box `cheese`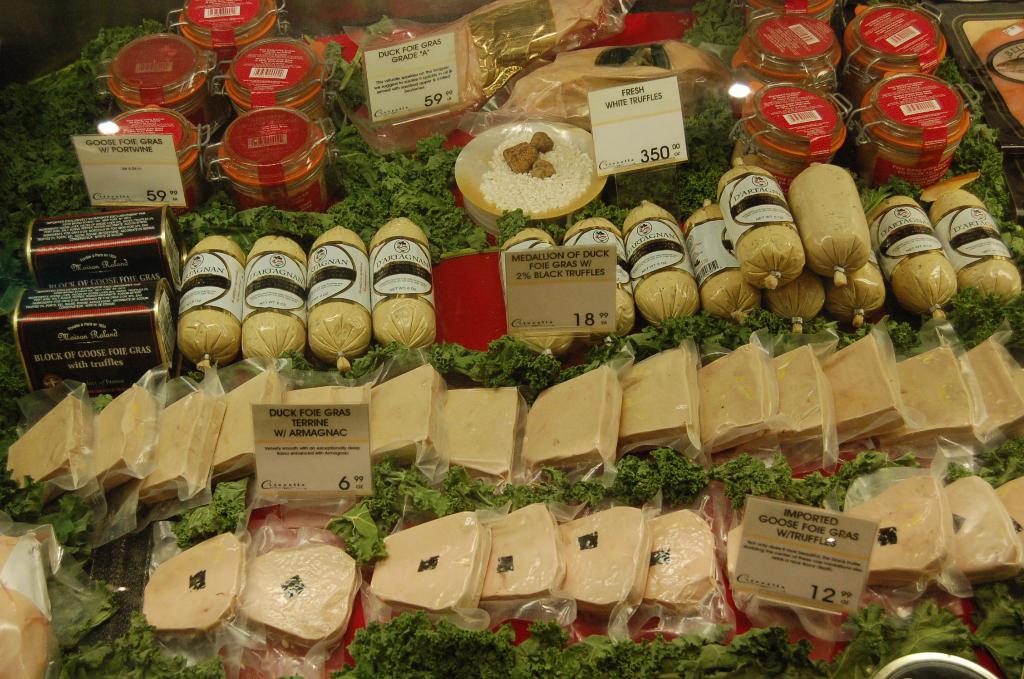
[x1=995, y1=484, x2=1023, y2=568]
